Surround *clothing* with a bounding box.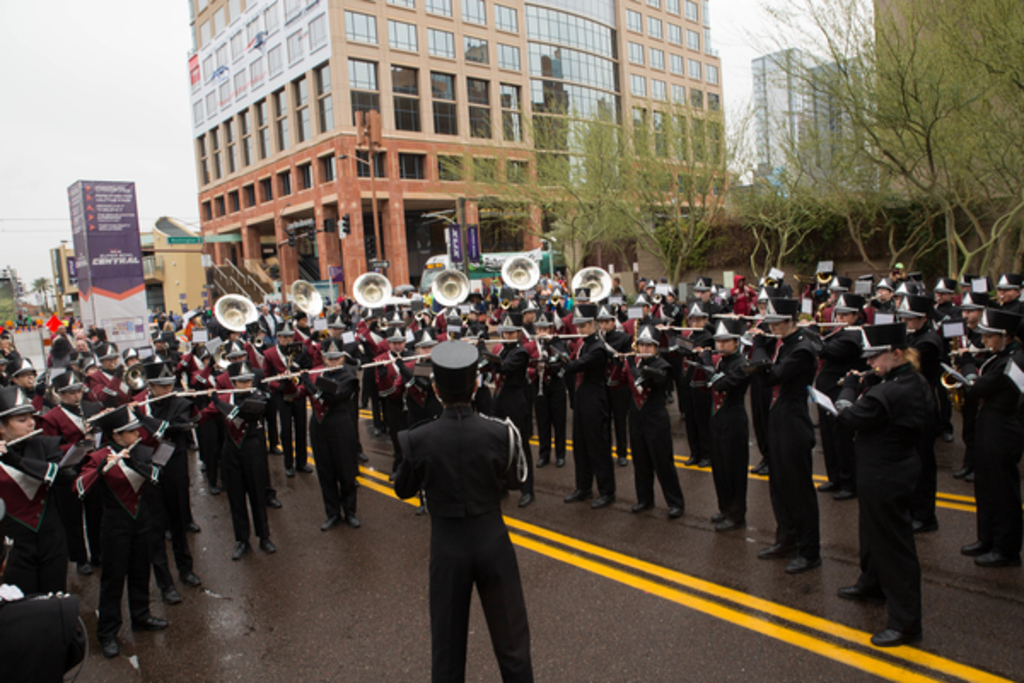
498 342 532 454.
